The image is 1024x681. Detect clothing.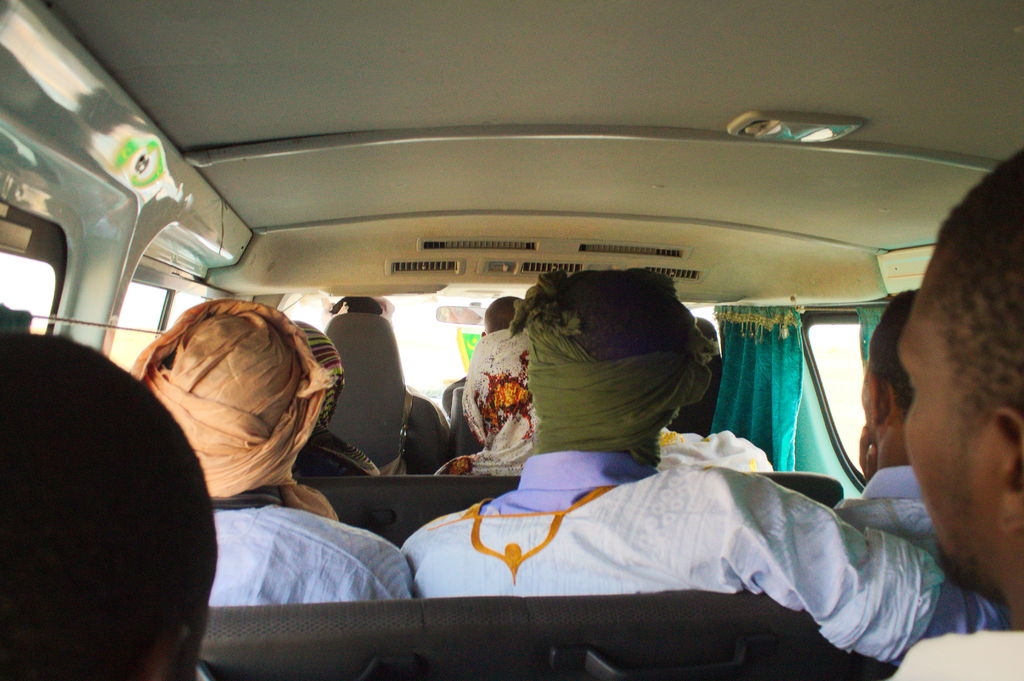
Detection: x1=400 y1=388 x2=454 y2=502.
